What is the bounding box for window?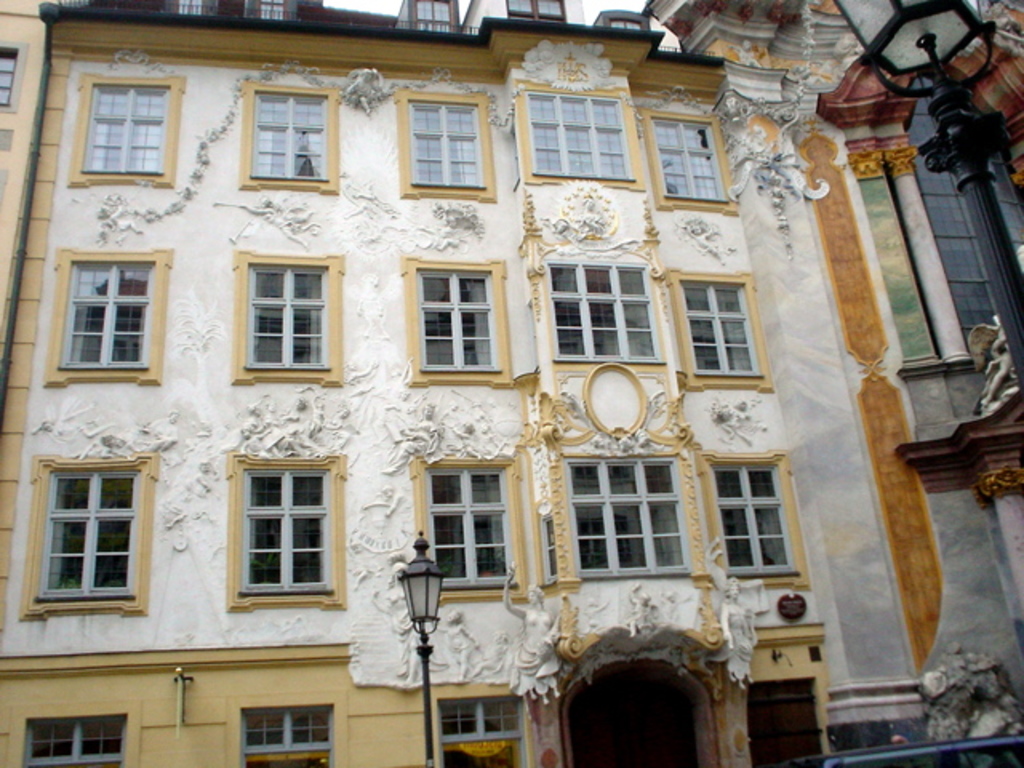
<bbox>226, 250, 344, 382</bbox>.
